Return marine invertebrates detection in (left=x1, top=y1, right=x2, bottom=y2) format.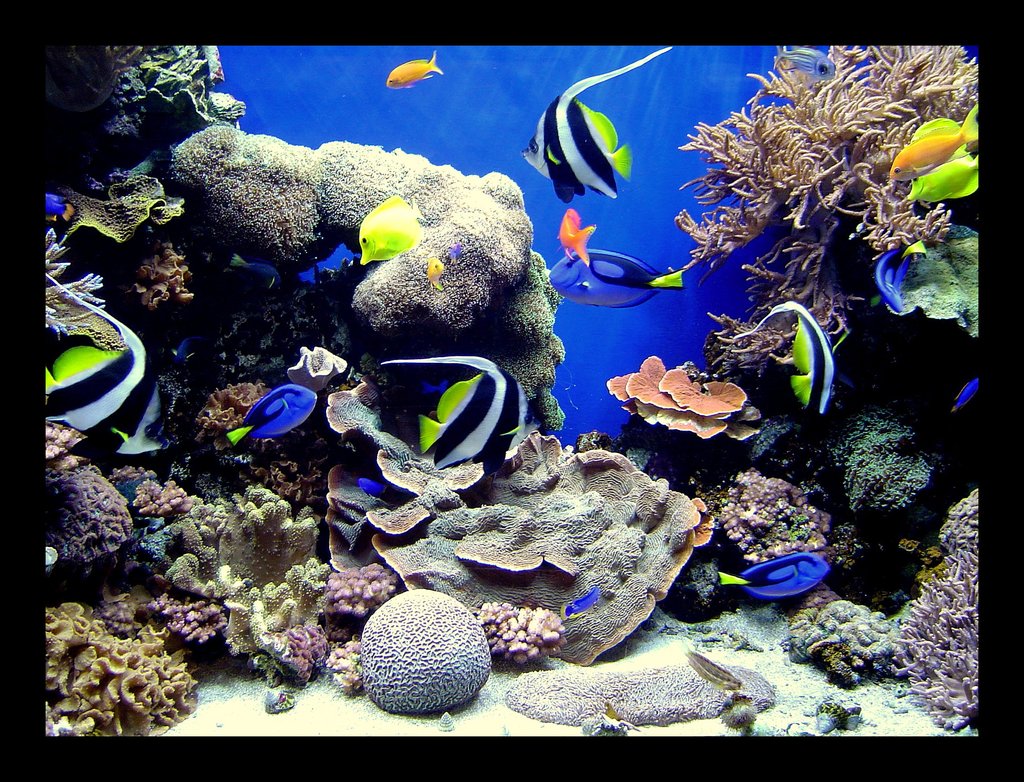
(left=516, top=45, right=674, bottom=209).
